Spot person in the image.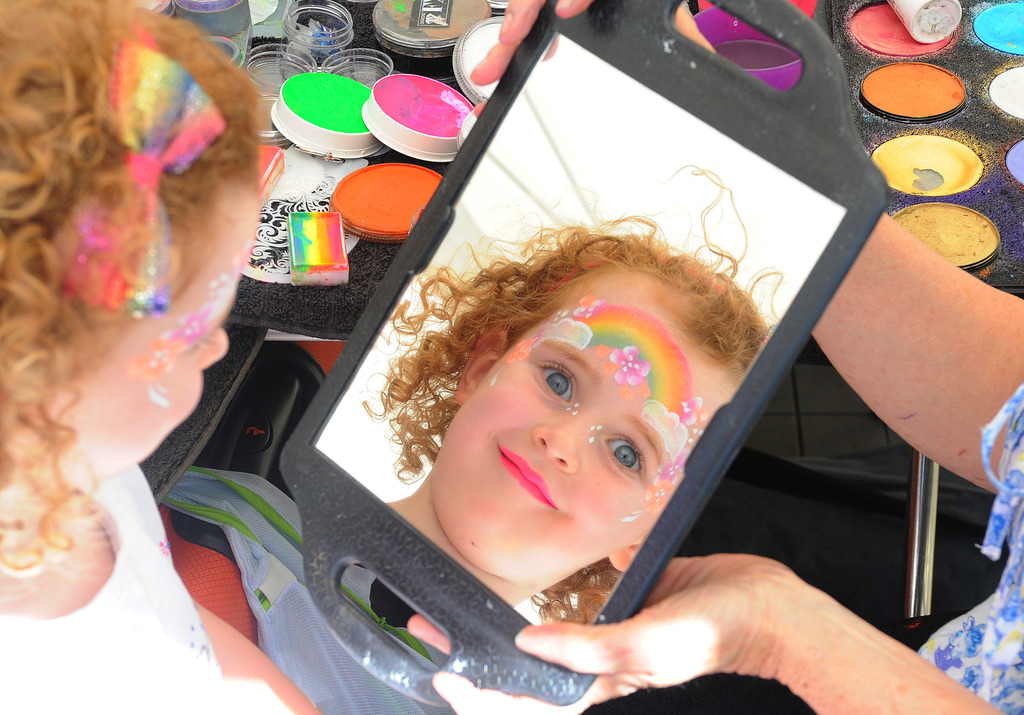
person found at bbox(0, 0, 321, 714).
